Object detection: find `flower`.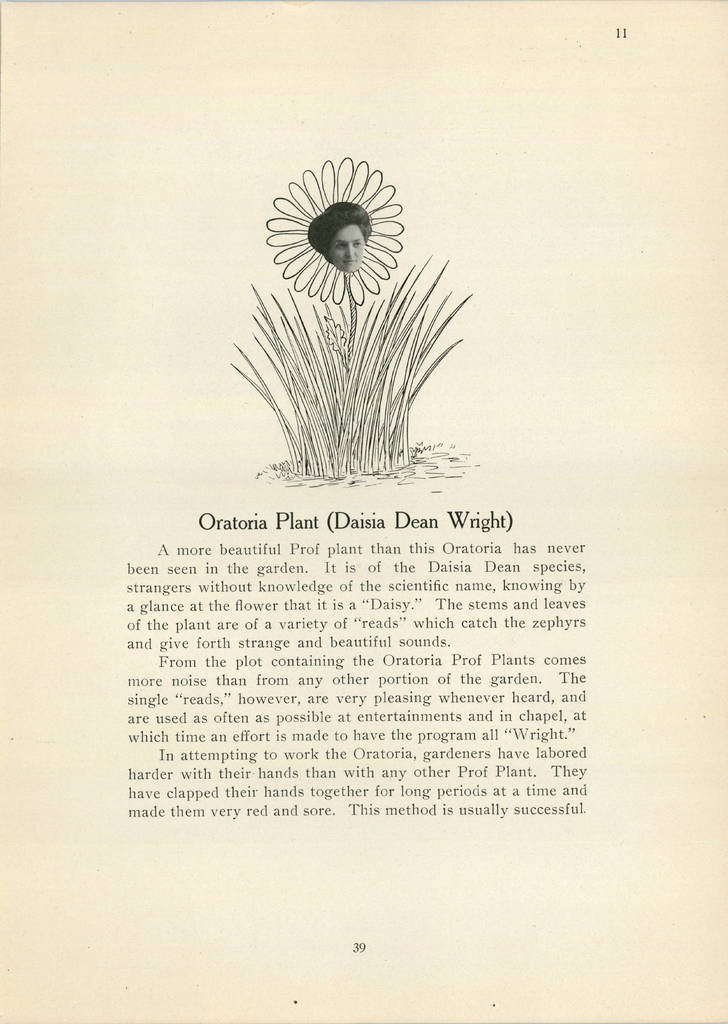
[x1=264, y1=154, x2=406, y2=309].
